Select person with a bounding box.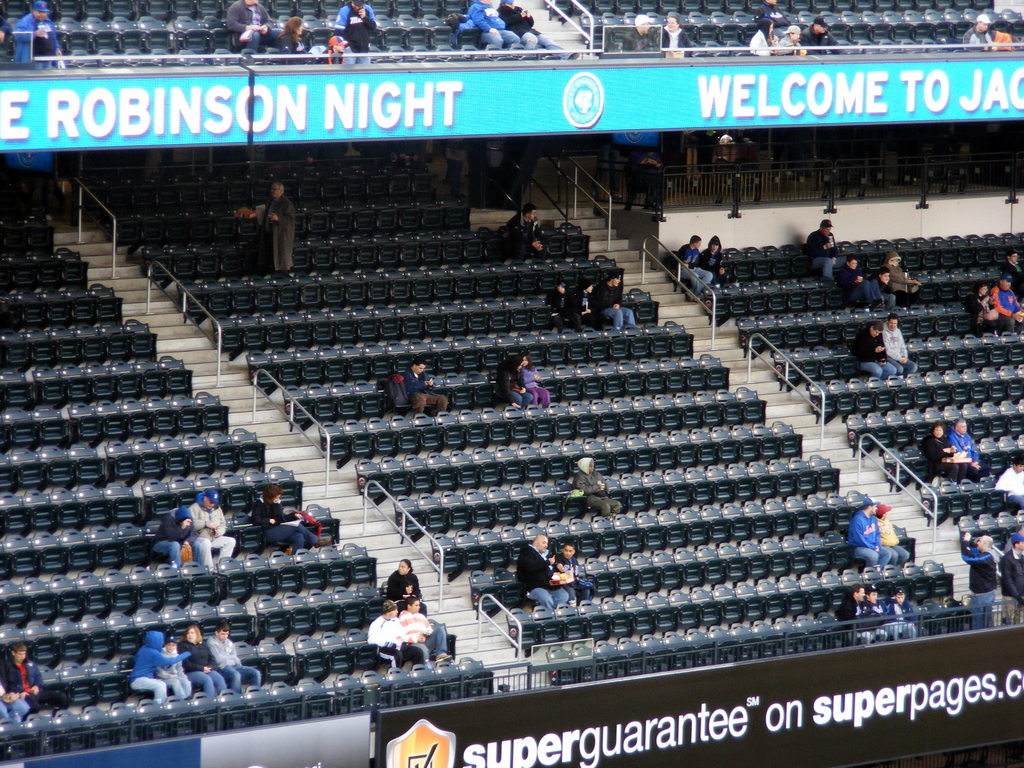
pyautogui.locateOnScreen(623, 13, 656, 53).
